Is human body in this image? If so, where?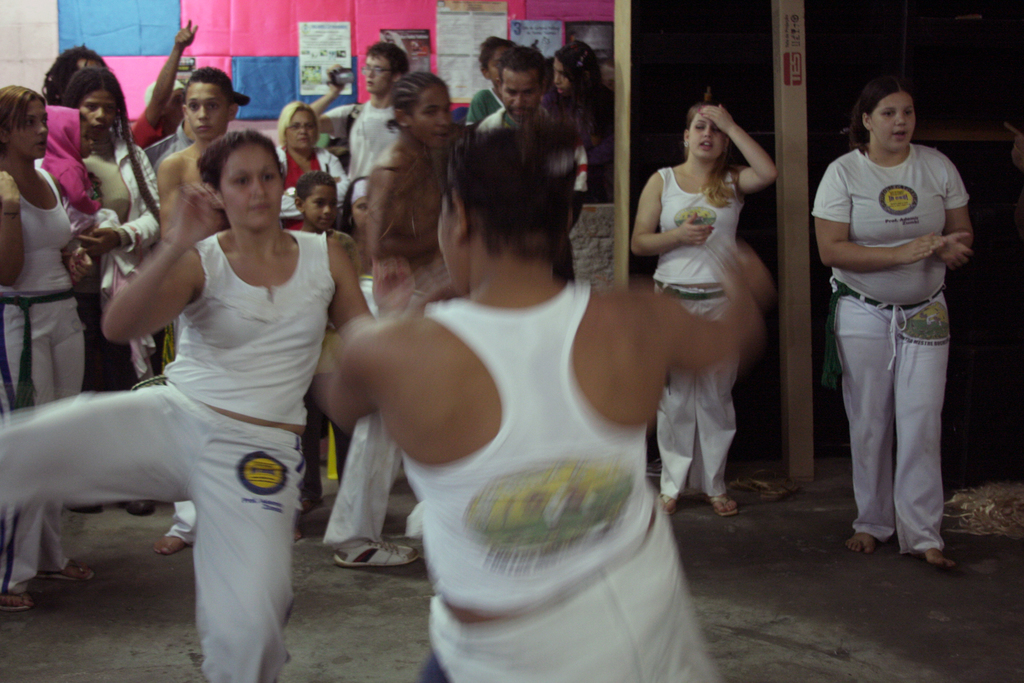
Yes, at bbox=[33, 14, 197, 212].
